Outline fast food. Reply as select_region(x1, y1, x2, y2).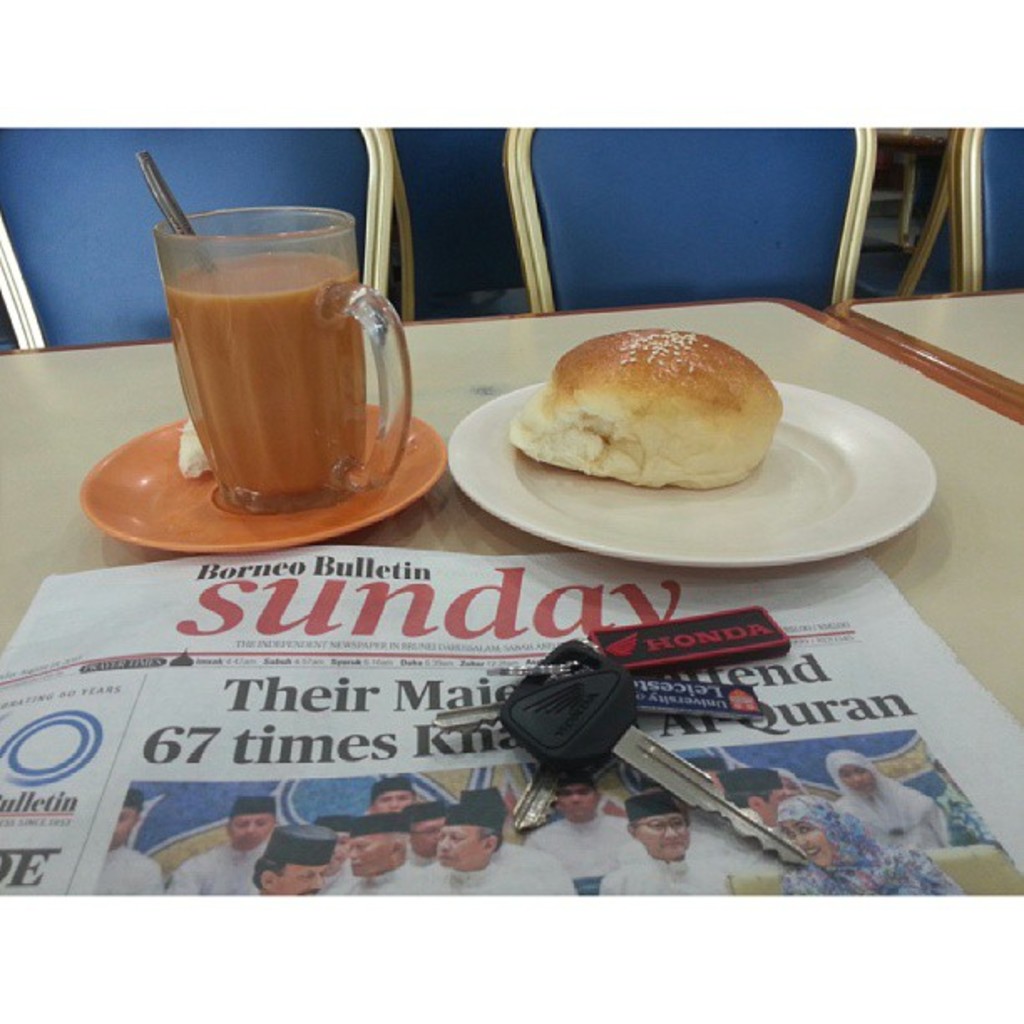
select_region(482, 311, 806, 510).
